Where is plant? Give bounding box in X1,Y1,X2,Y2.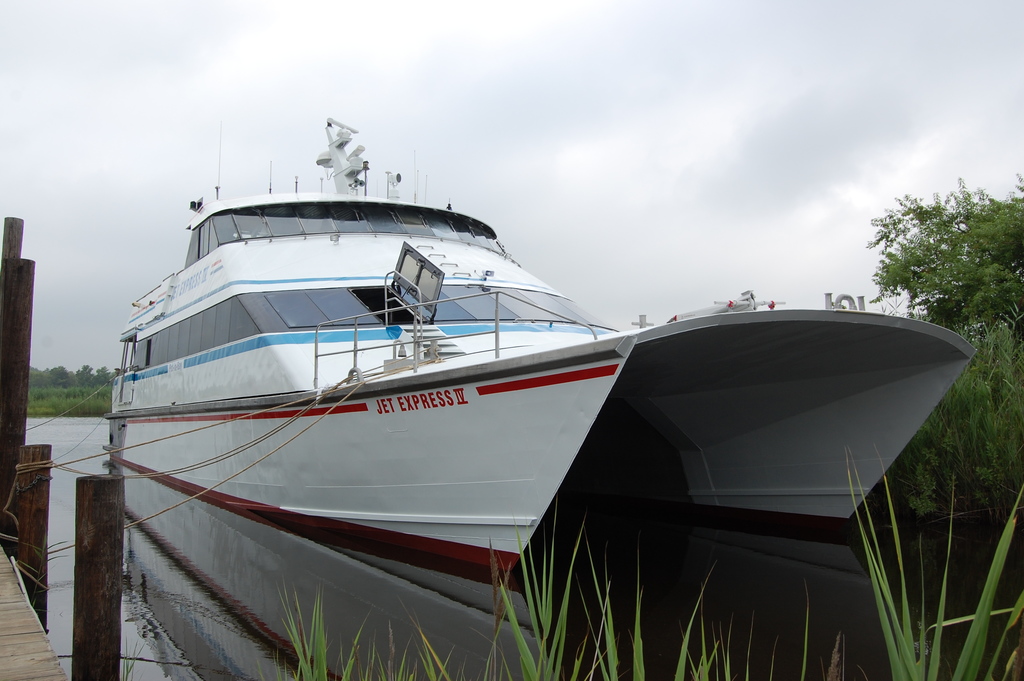
904,318,1023,530.
